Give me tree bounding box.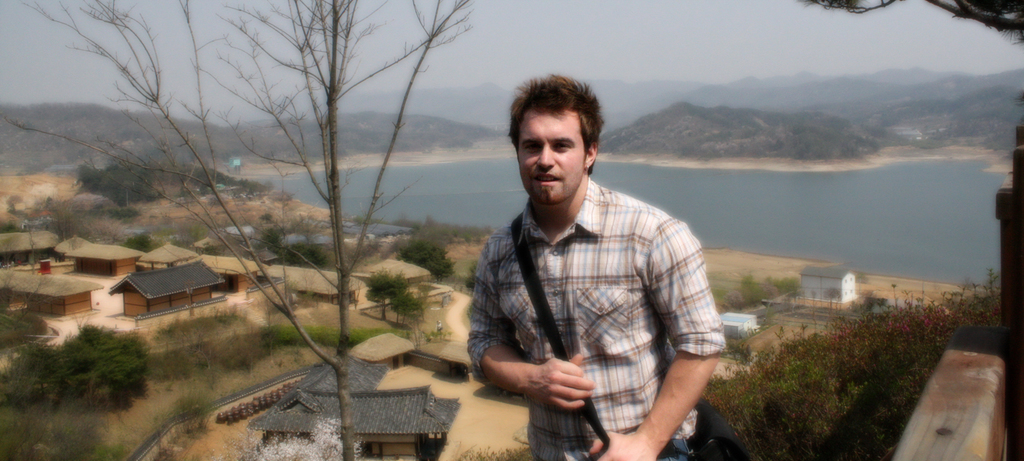
crop(391, 291, 421, 333).
